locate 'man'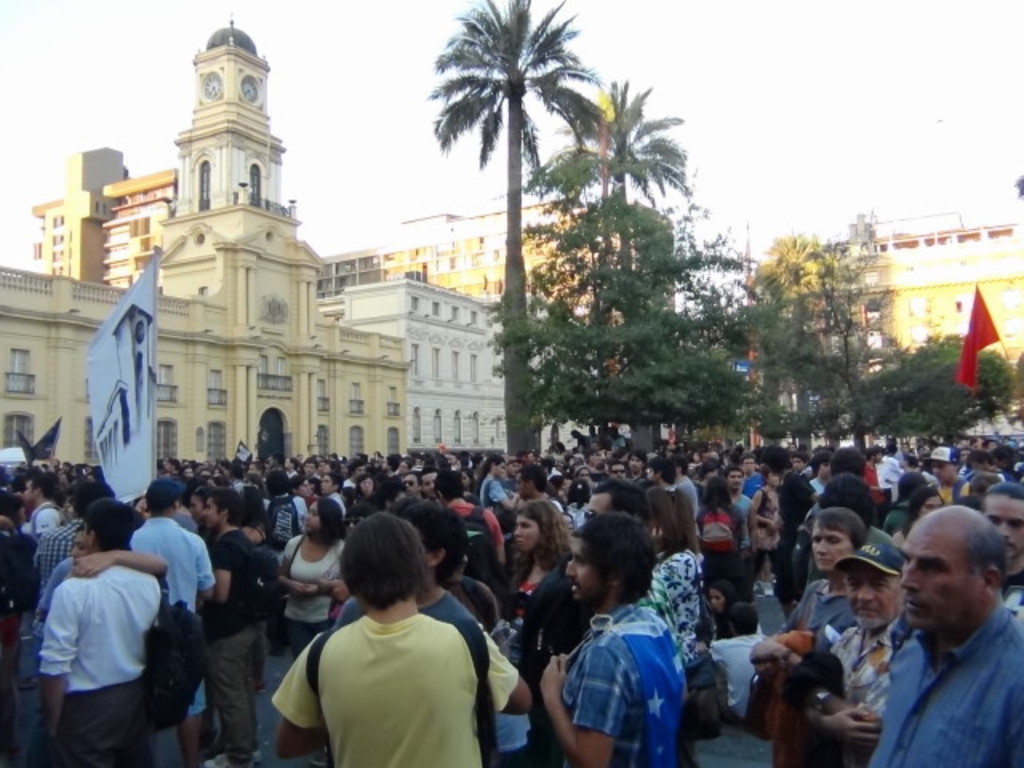
[left=29, top=483, right=117, bottom=595]
